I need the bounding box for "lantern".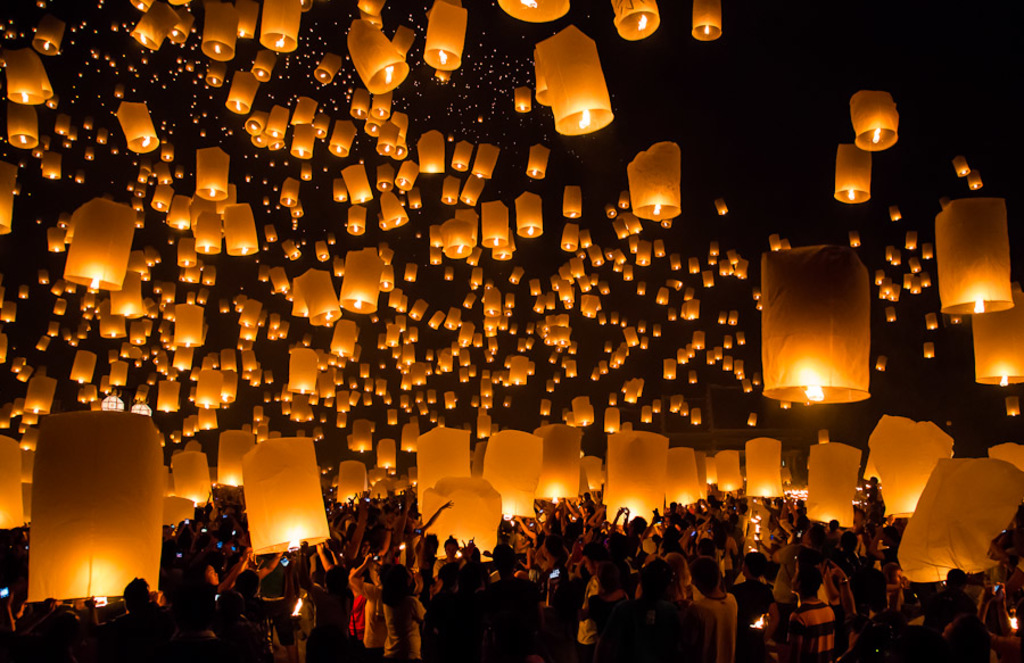
Here it is: 606:0:656:42.
